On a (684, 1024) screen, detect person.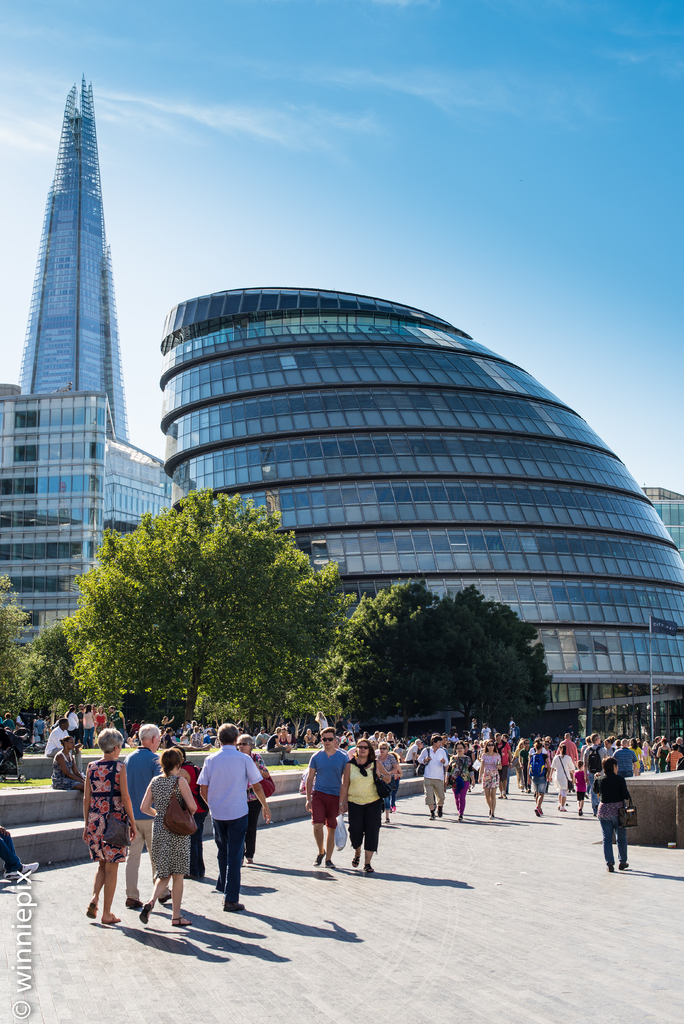
bbox=[447, 732, 482, 817].
